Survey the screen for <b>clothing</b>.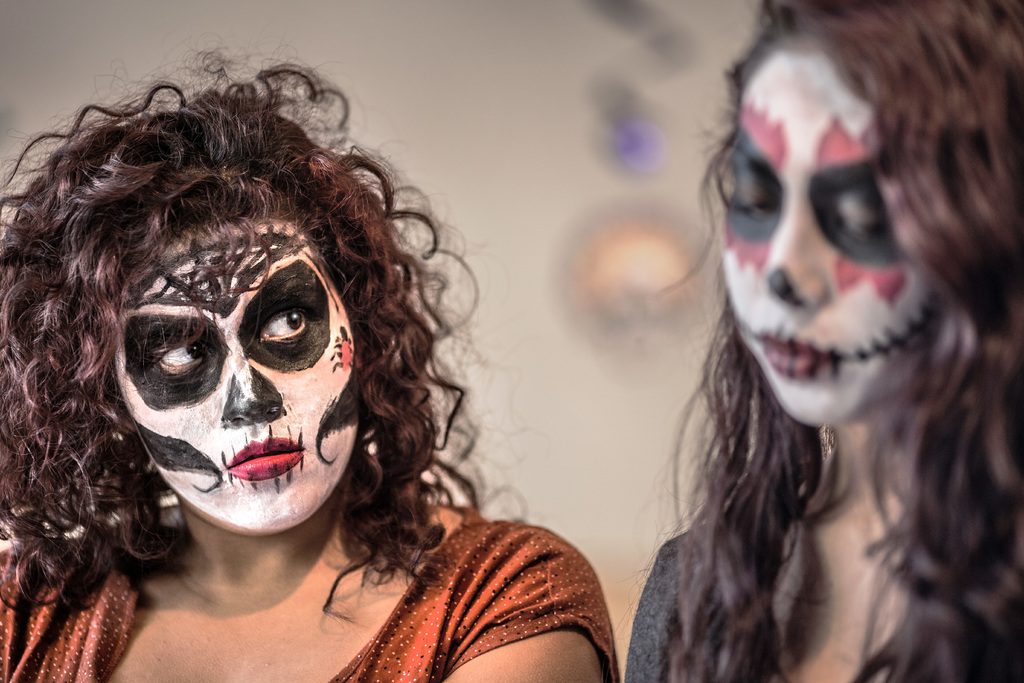
Survey found: x1=626 y1=545 x2=869 y2=682.
